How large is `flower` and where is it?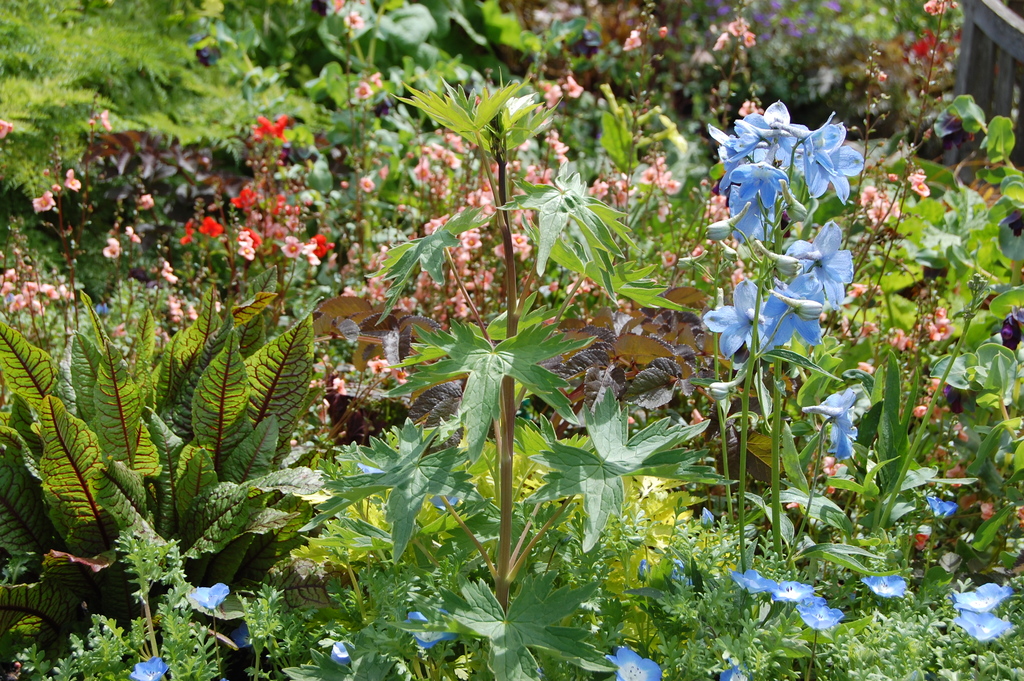
Bounding box: left=189, top=583, right=230, bottom=609.
